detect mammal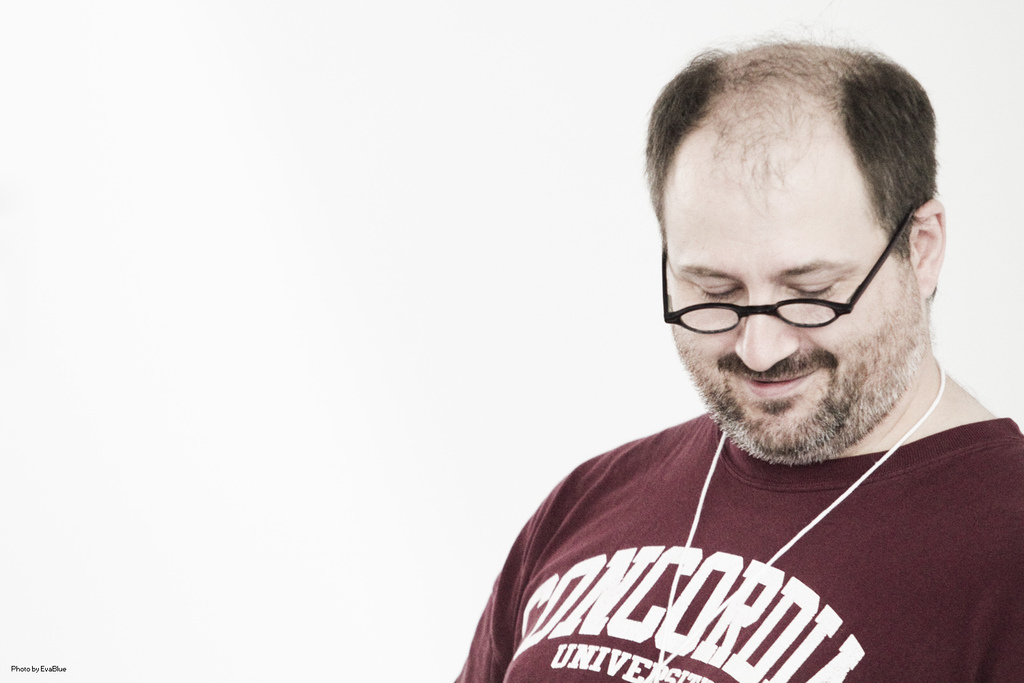
389/87/1023/682
